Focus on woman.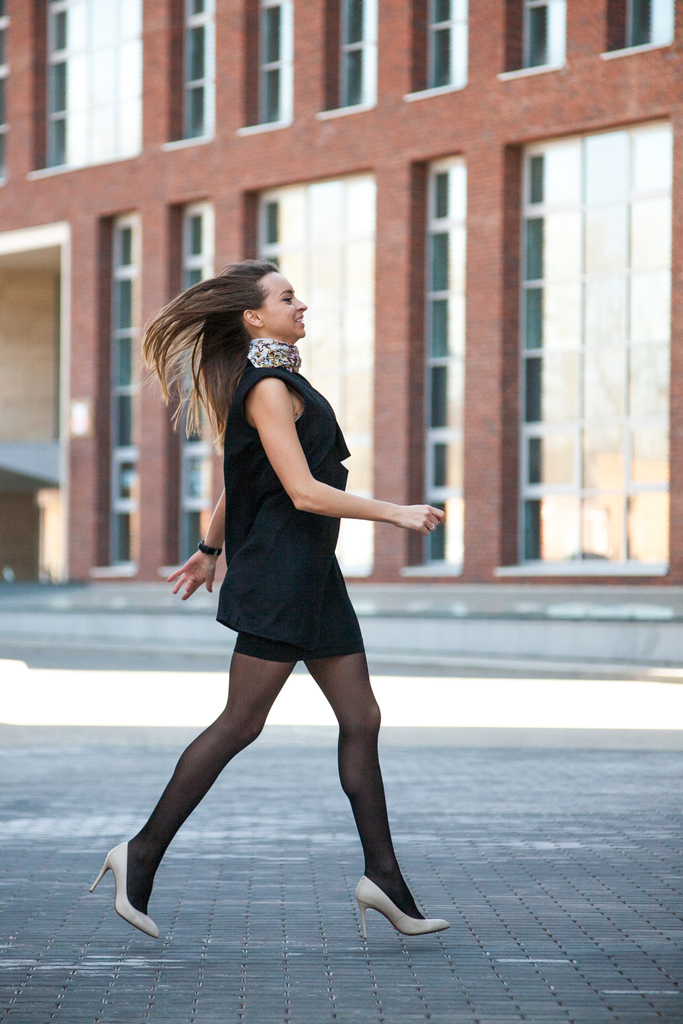
Focused at l=80, t=255, r=453, b=945.
